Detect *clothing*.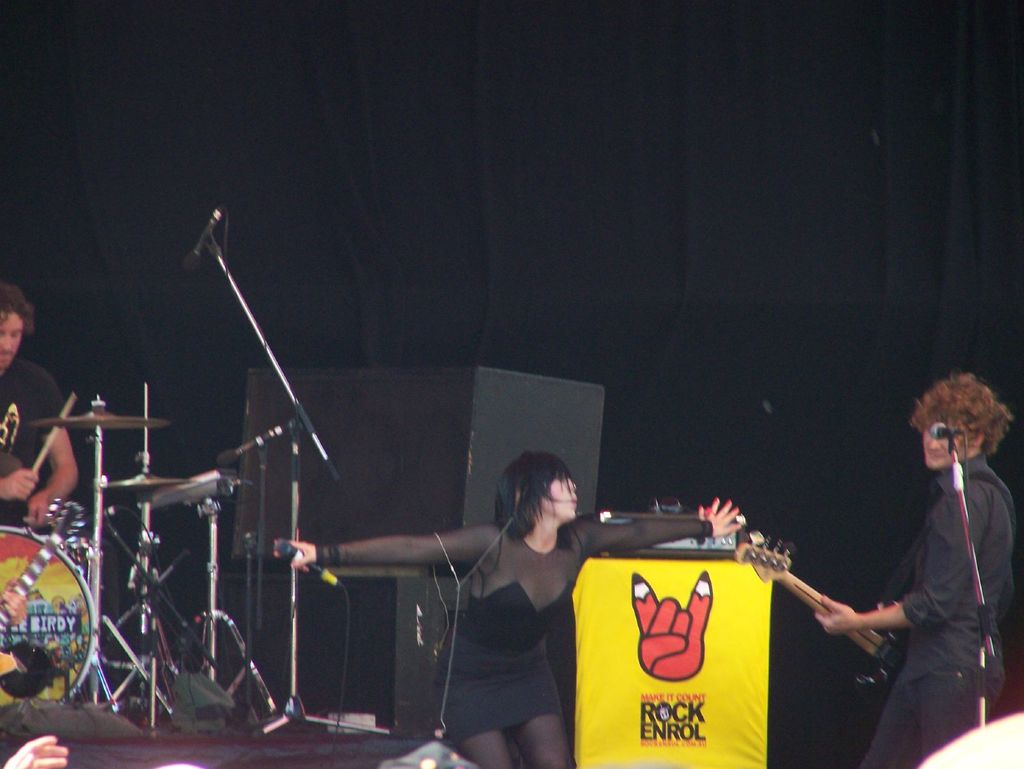
Detected at (x1=310, y1=513, x2=712, y2=747).
